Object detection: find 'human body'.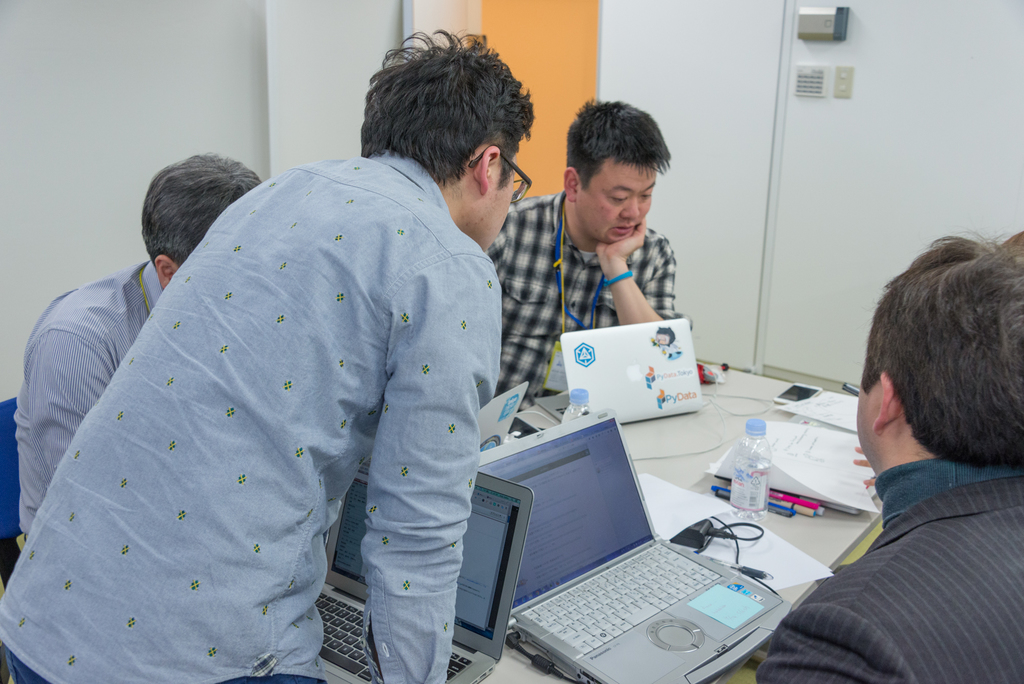
763,230,1023,683.
